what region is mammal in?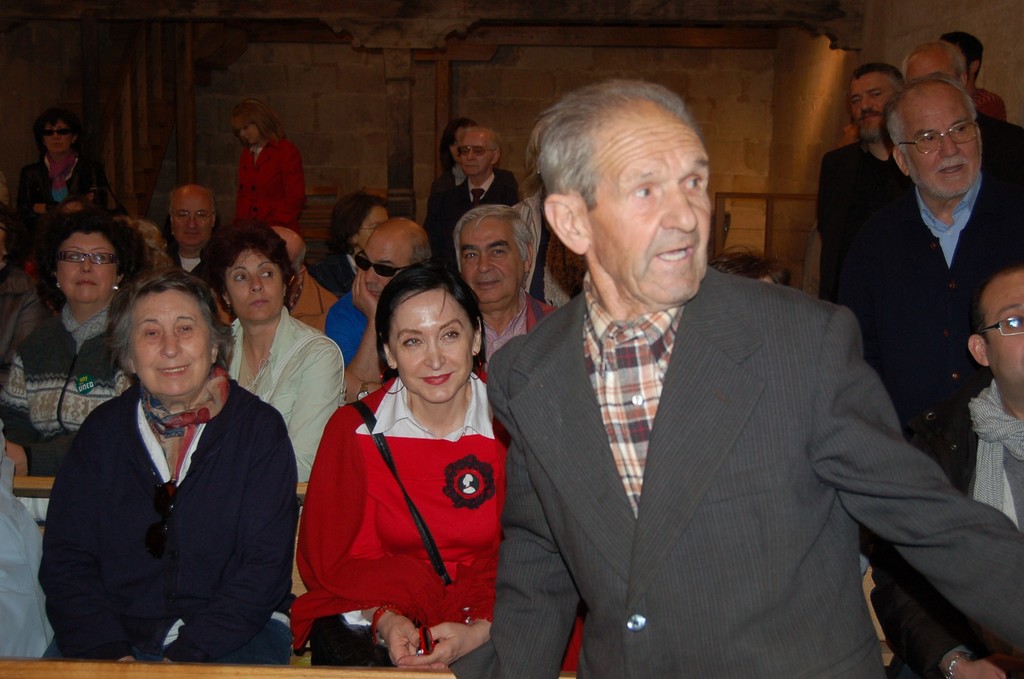
274 222 534 674.
